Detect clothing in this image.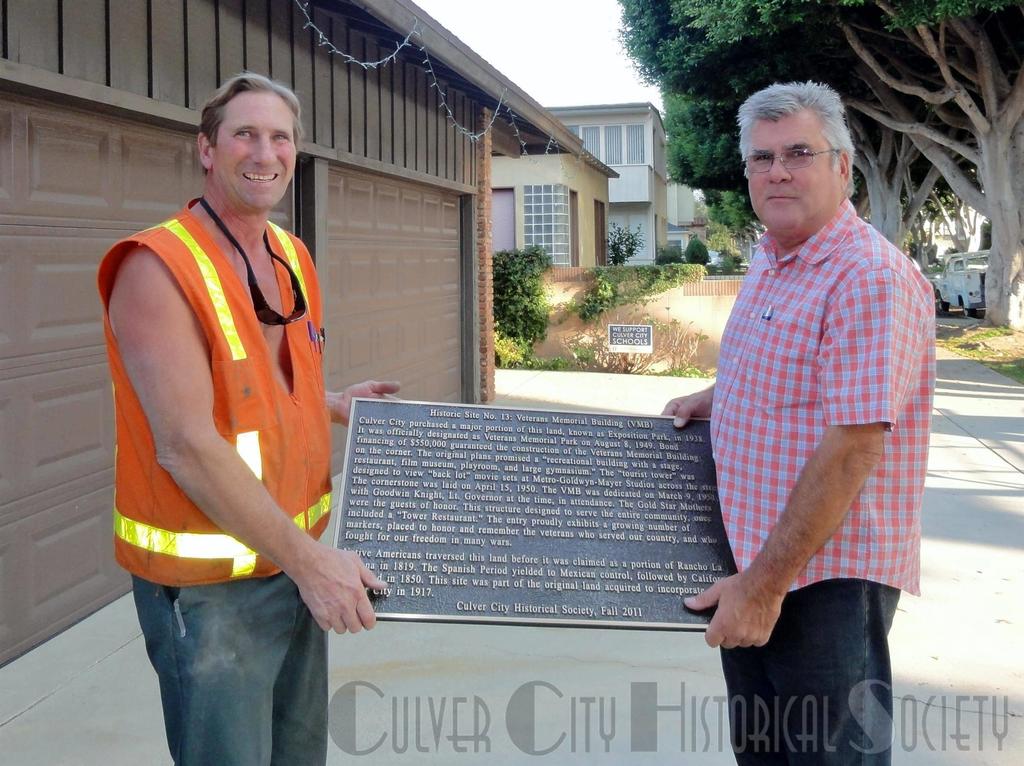
Detection: (x1=134, y1=572, x2=331, y2=765).
